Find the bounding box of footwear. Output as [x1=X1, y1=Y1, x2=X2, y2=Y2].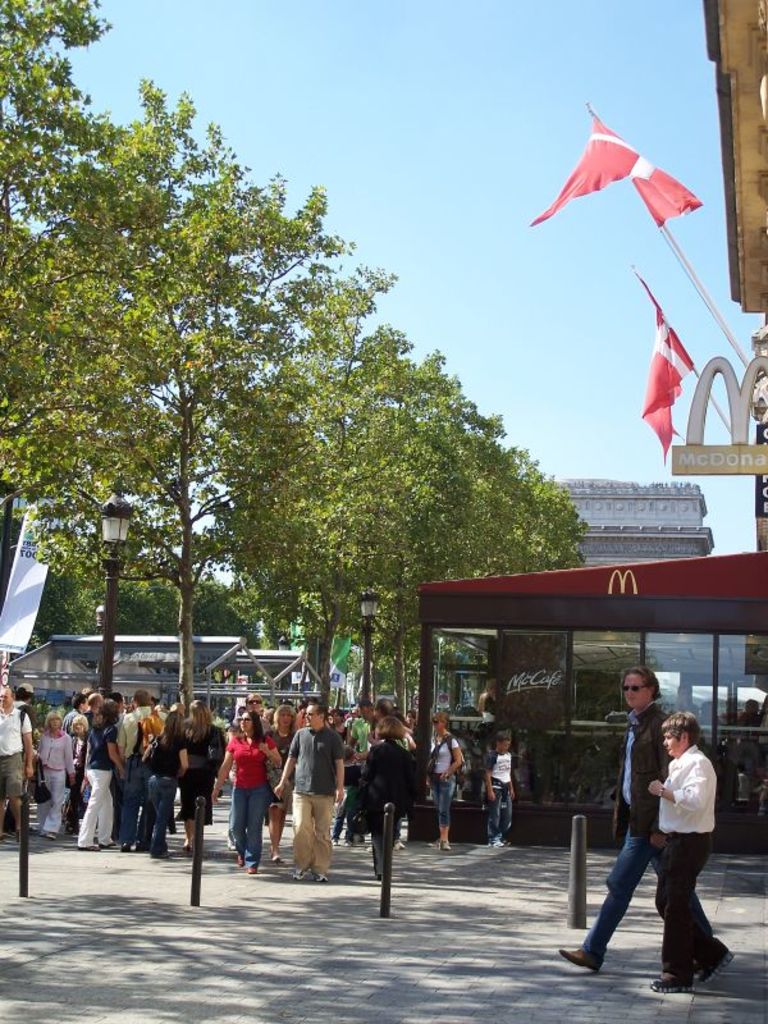
[x1=439, y1=837, x2=451, y2=850].
